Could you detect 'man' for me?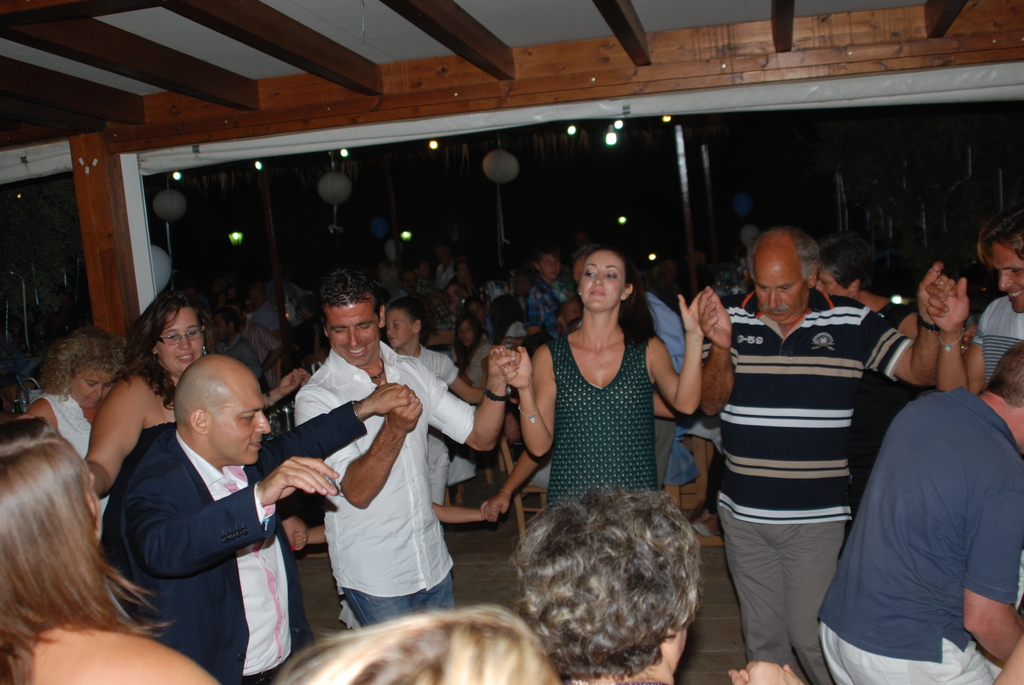
Detection result: 506, 489, 803, 684.
